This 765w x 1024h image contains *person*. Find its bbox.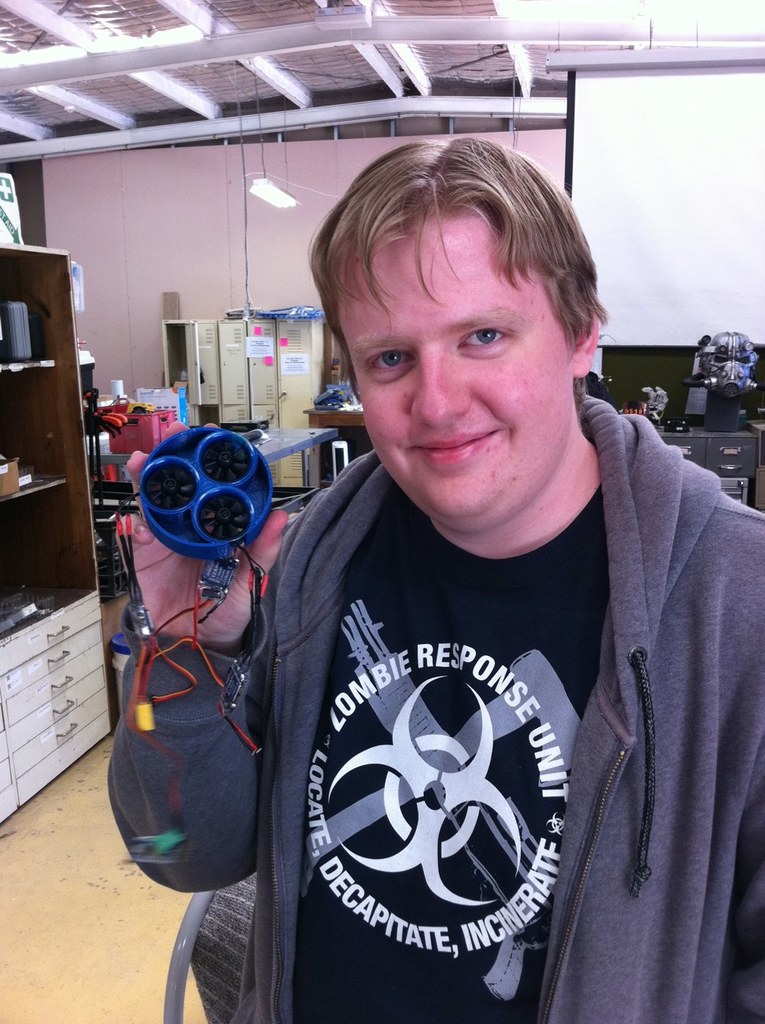
detection(82, 139, 764, 1013).
